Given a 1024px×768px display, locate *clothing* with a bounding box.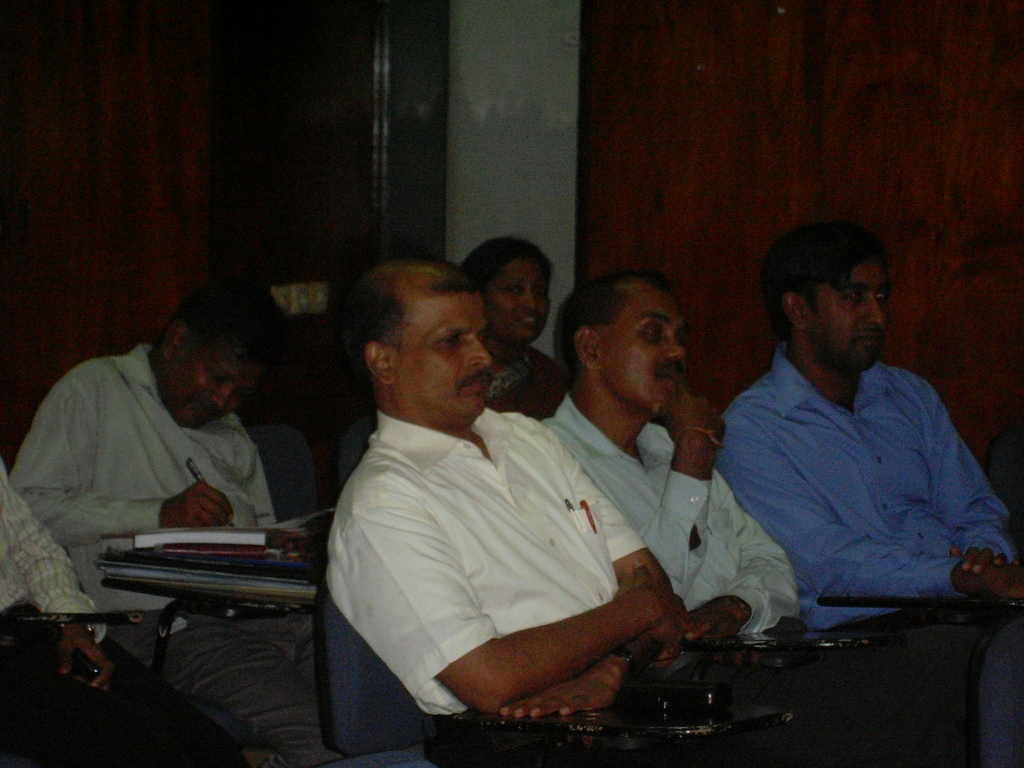
Located: detection(14, 312, 312, 599).
